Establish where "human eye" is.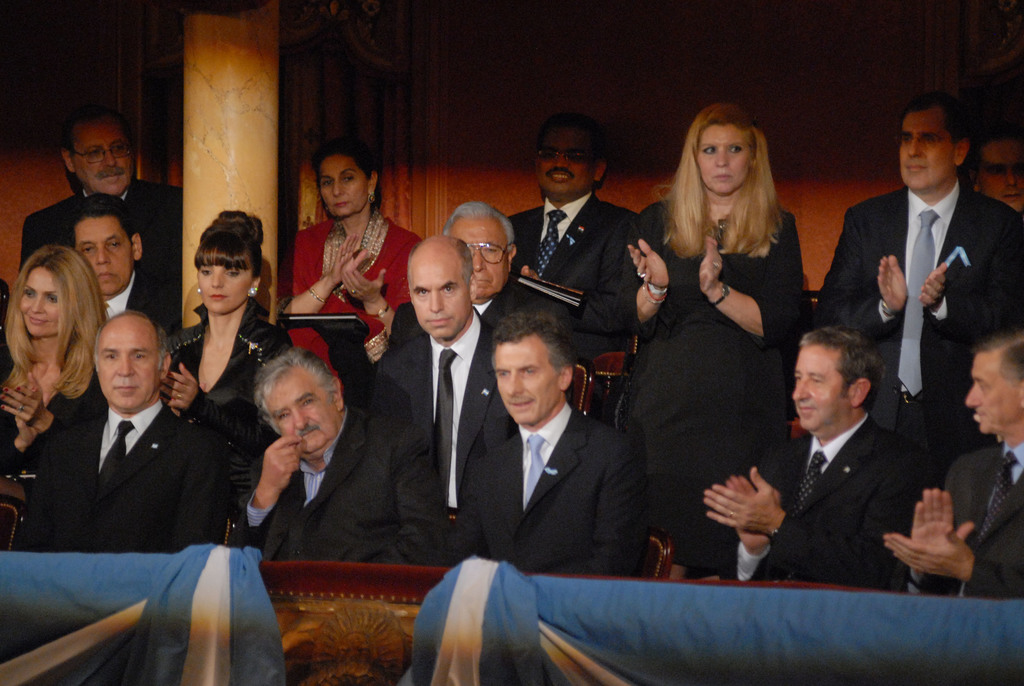
Established at (left=202, top=266, right=212, bottom=280).
